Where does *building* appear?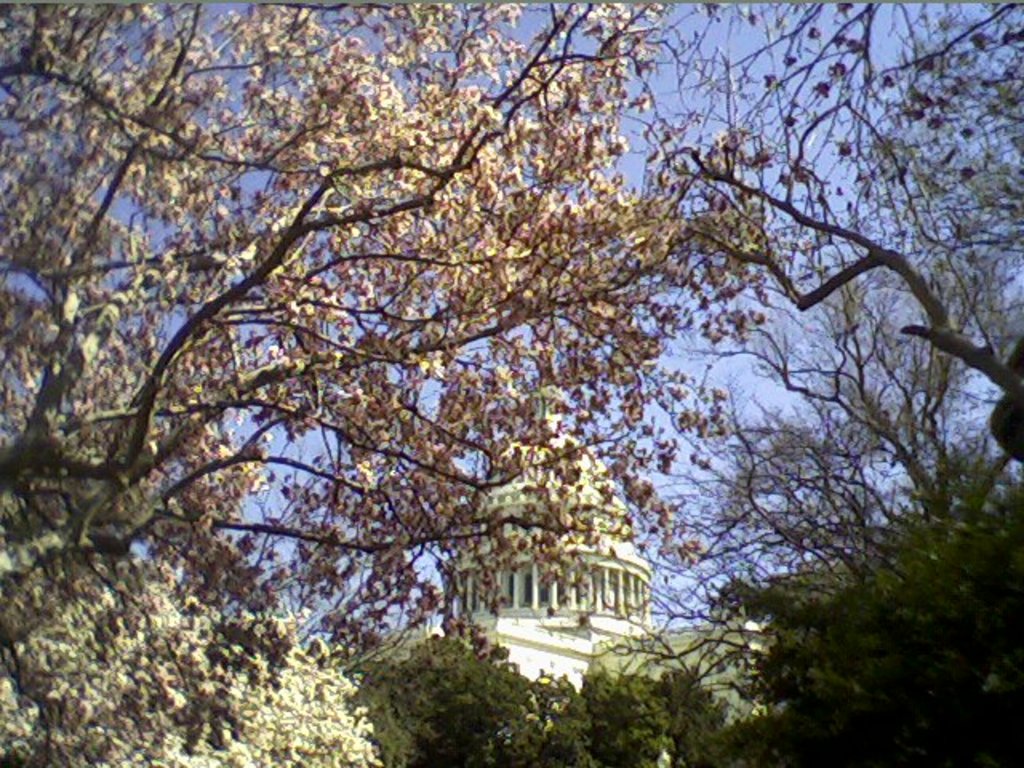
Appears at <region>438, 382, 771, 690</region>.
